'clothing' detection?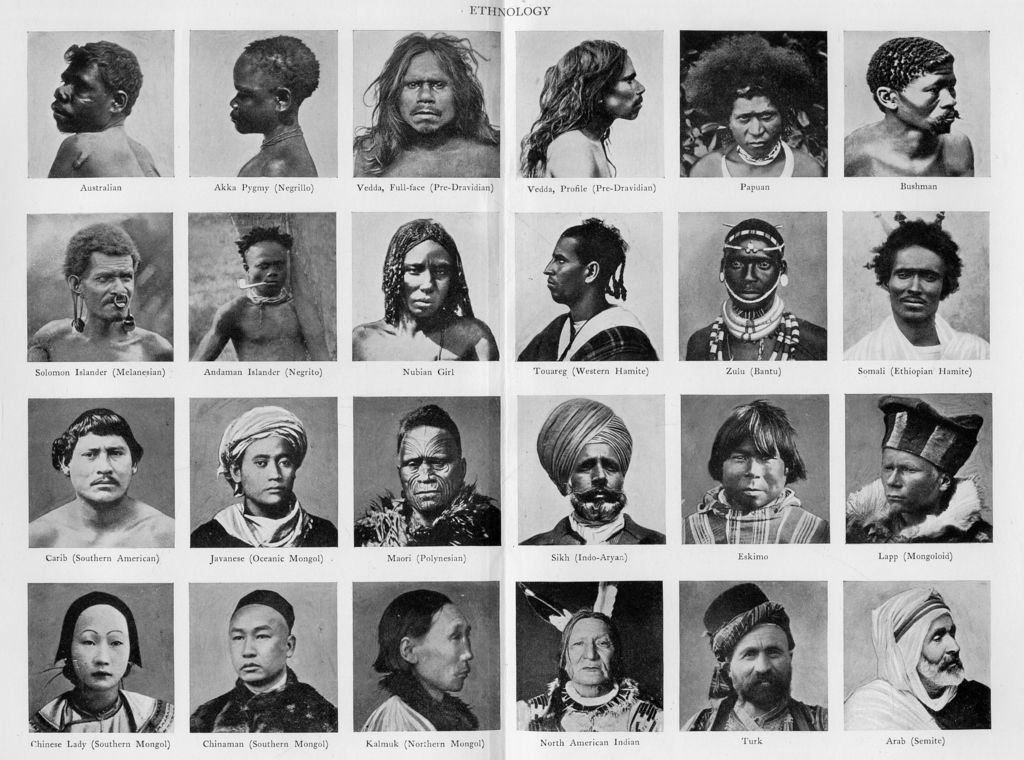
705 605 834 739
